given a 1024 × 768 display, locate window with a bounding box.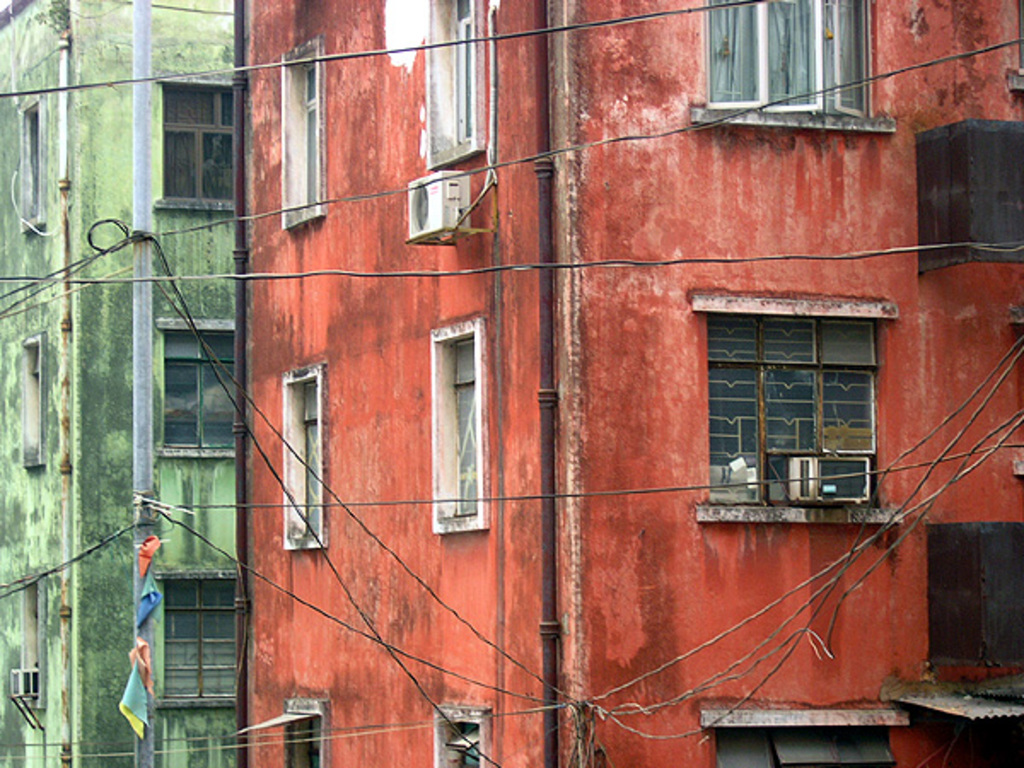
Located: bbox(159, 572, 239, 703).
